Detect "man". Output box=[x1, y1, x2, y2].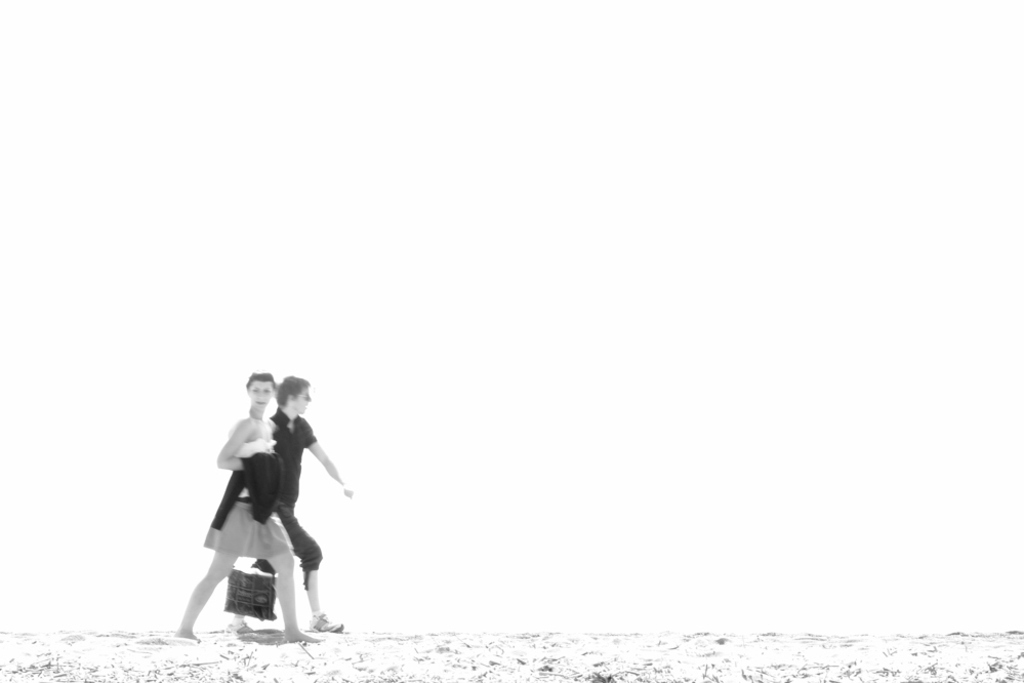
box=[220, 367, 363, 636].
